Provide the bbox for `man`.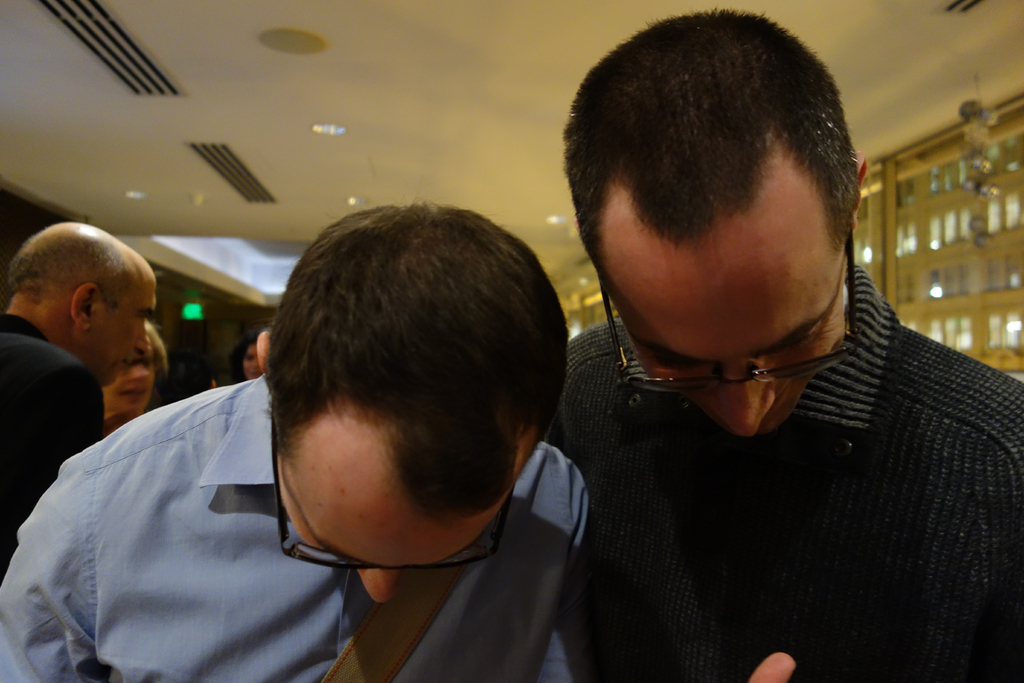
bbox=[0, 220, 155, 578].
